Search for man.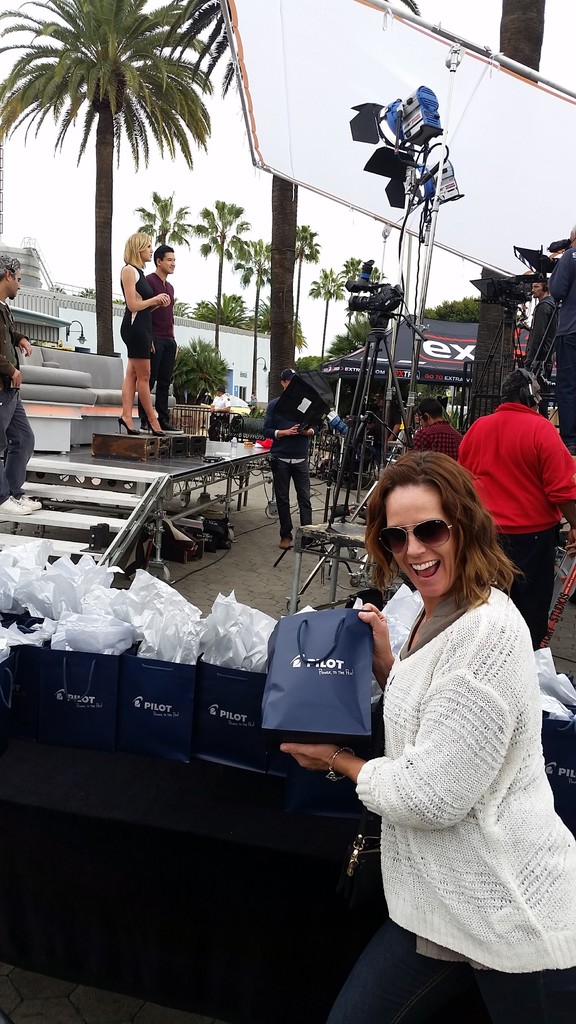
Found at Rect(259, 368, 319, 547).
